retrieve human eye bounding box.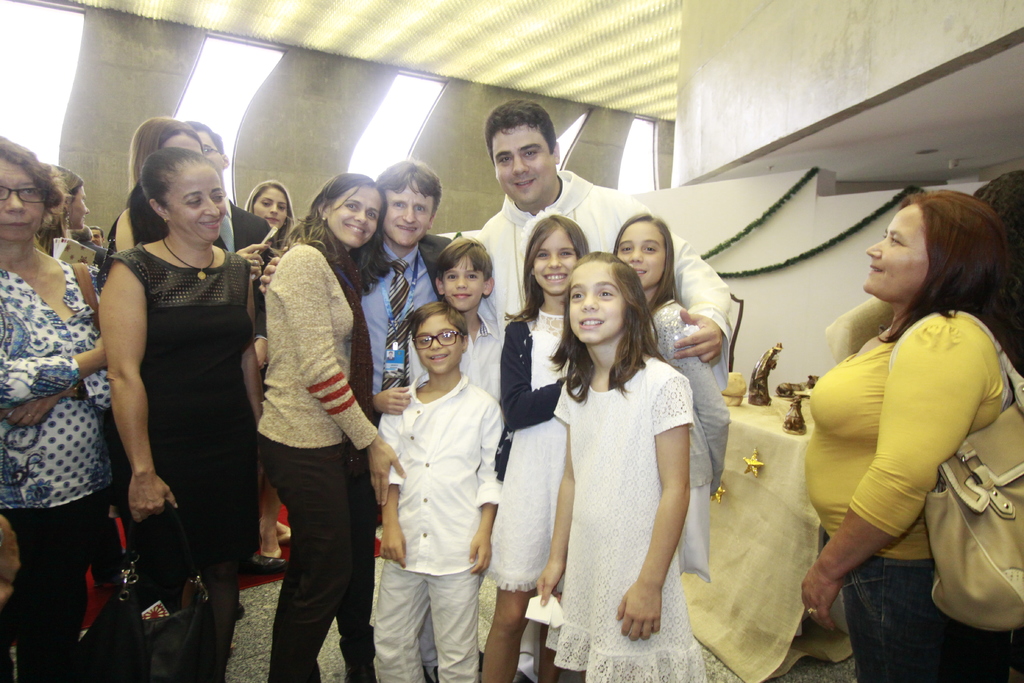
Bounding box: 367,210,376,220.
